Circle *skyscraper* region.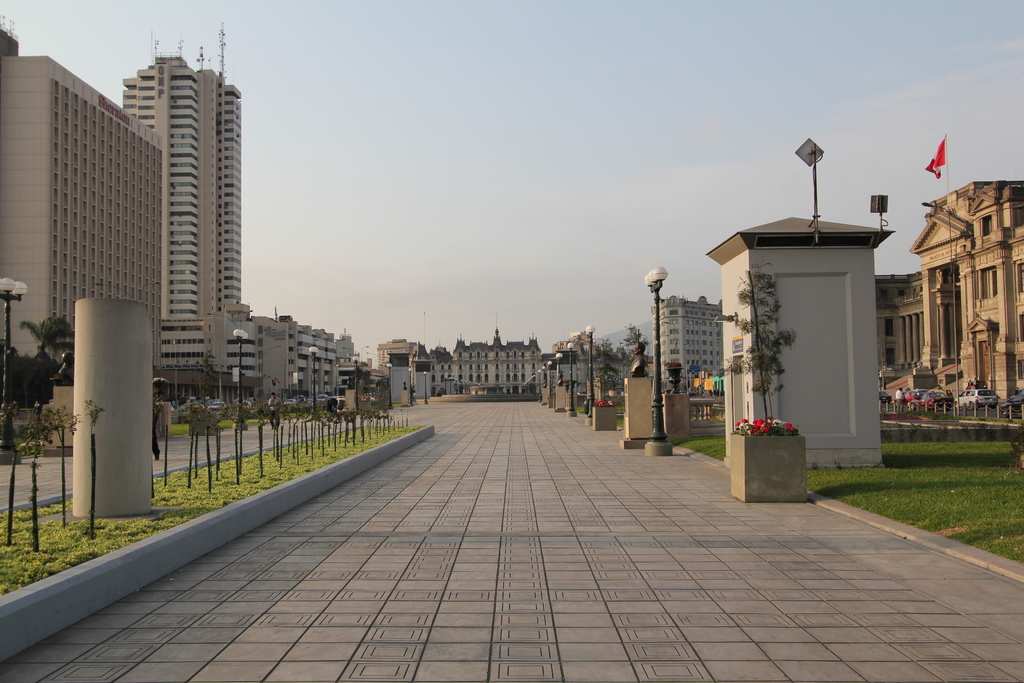
Region: 115/20/250/391.
